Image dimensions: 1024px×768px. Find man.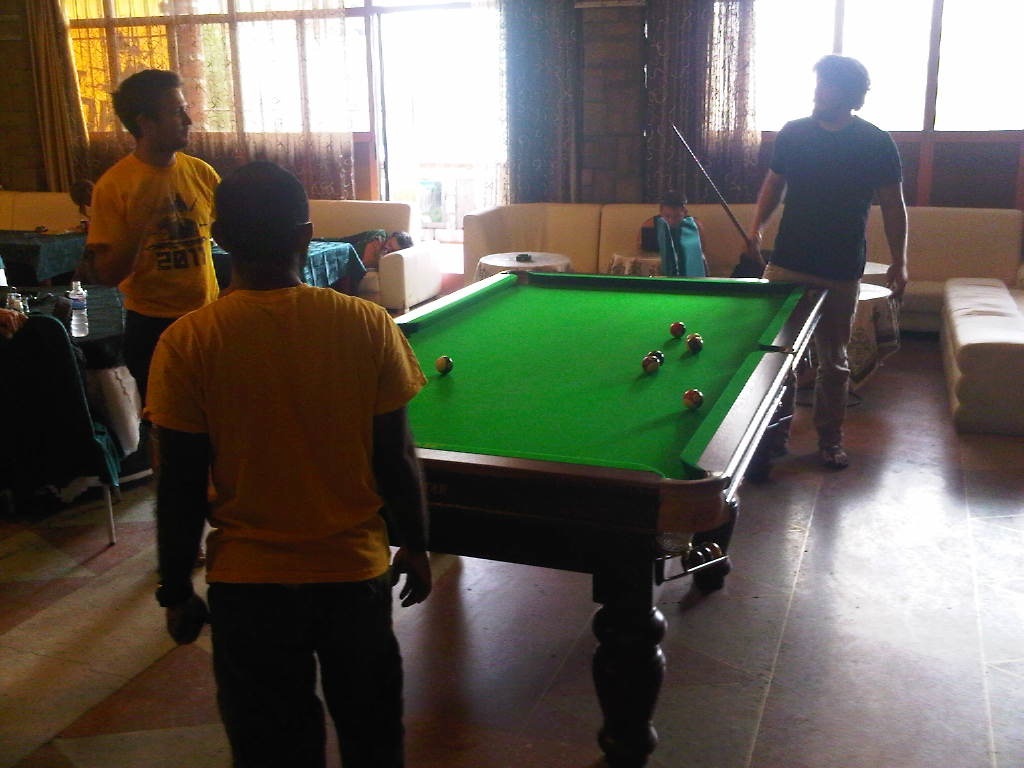
(639,190,711,260).
